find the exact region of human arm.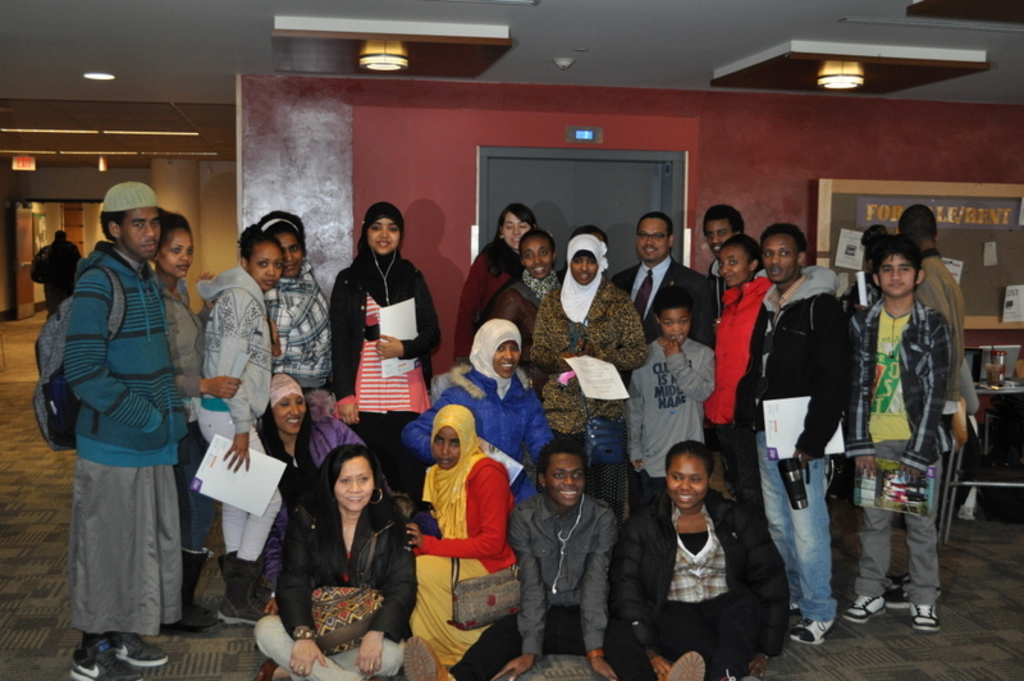
Exact region: <bbox>521, 390, 557, 471</bbox>.
